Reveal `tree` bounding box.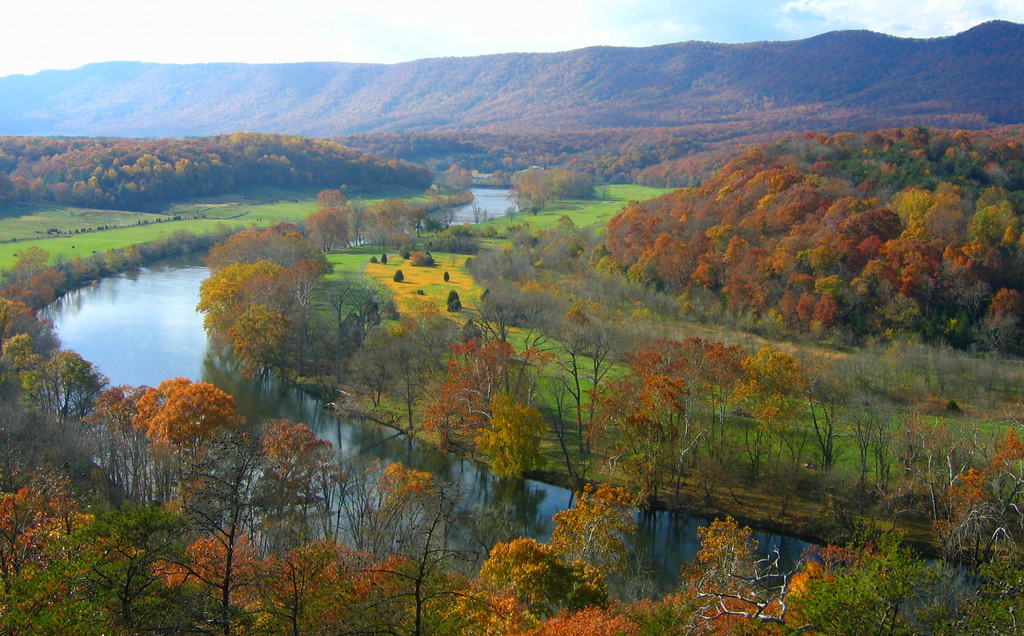
Revealed: x1=423, y1=333, x2=558, y2=482.
